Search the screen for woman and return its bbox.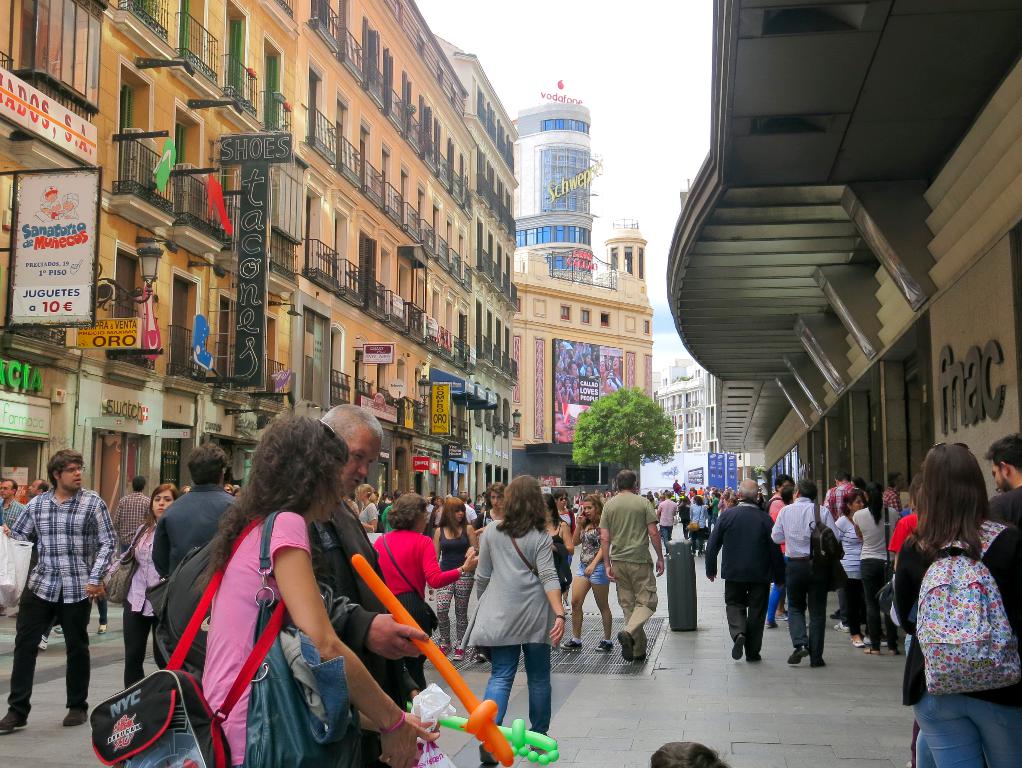
Found: bbox=[471, 472, 566, 762].
